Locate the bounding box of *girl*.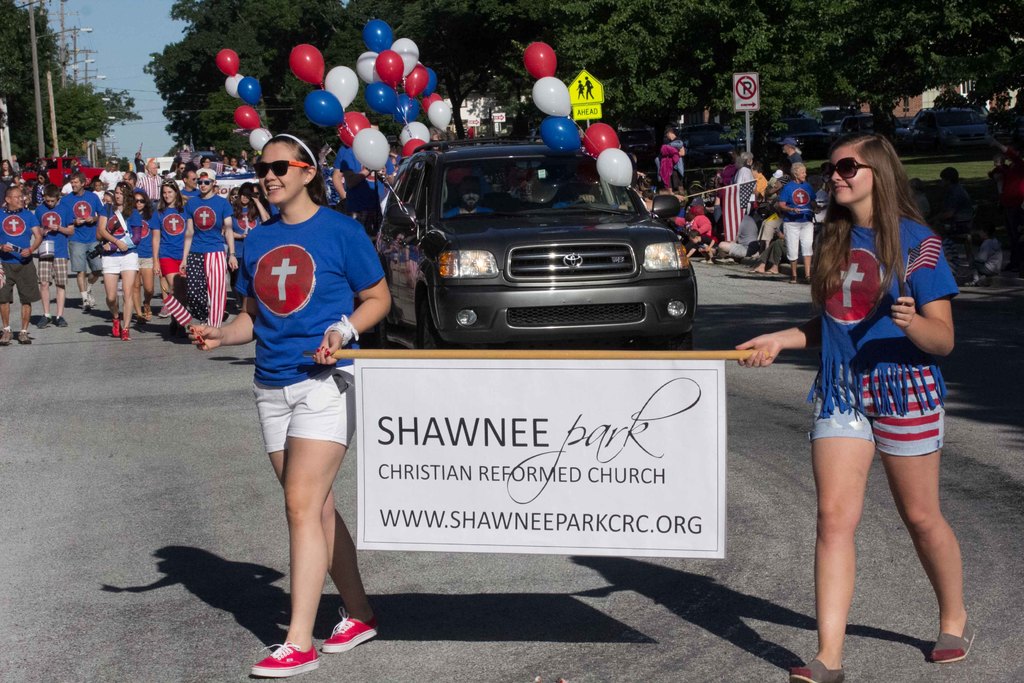
Bounding box: Rect(735, 131, 975, 682).
